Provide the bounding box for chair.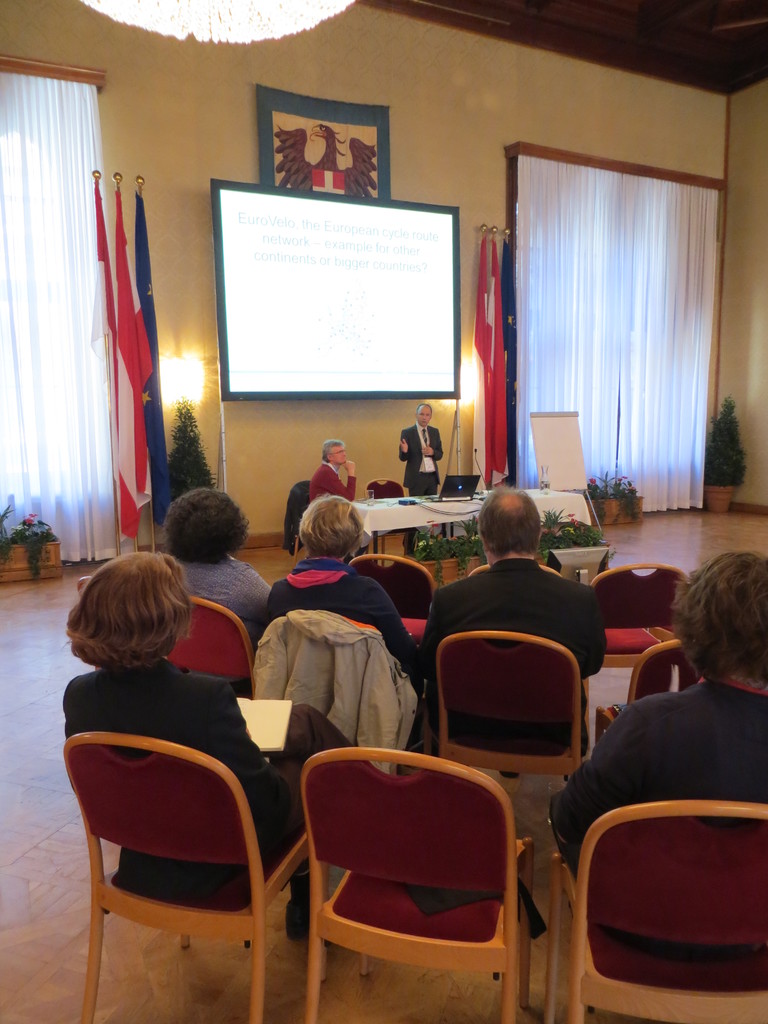
box(347, 550, 436, 637).
